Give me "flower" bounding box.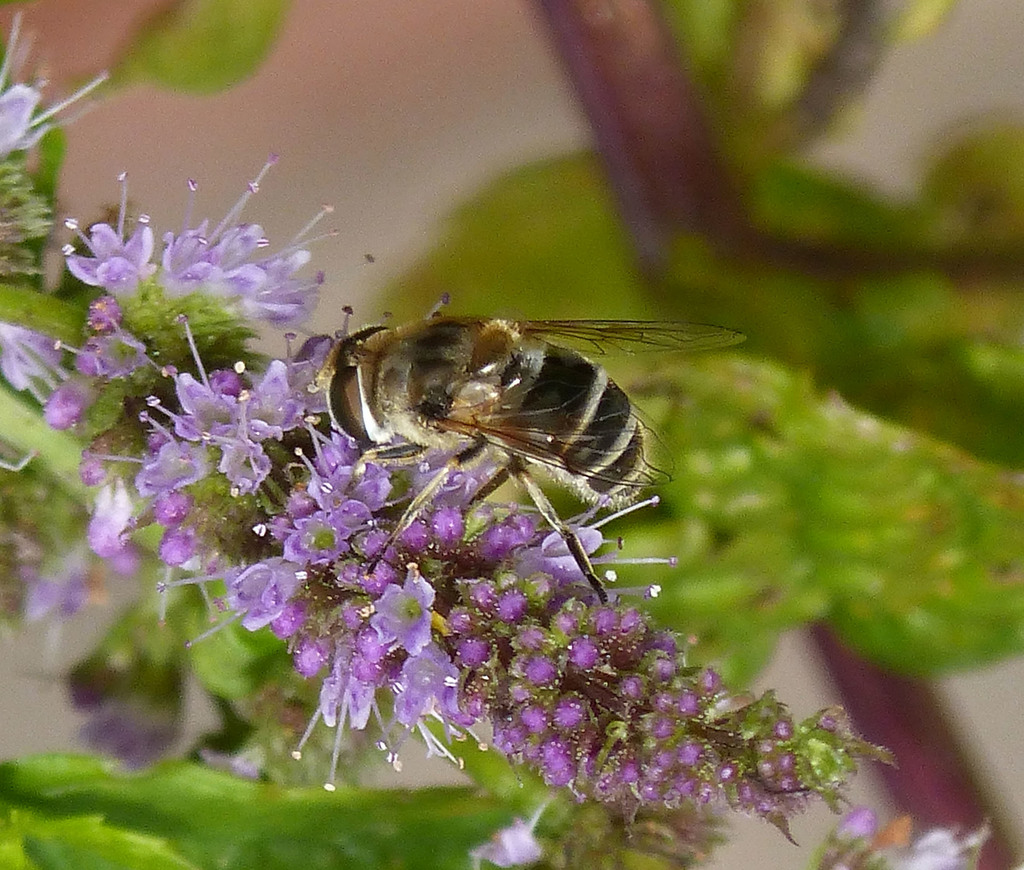
detection(0, 320, 65, 396).
